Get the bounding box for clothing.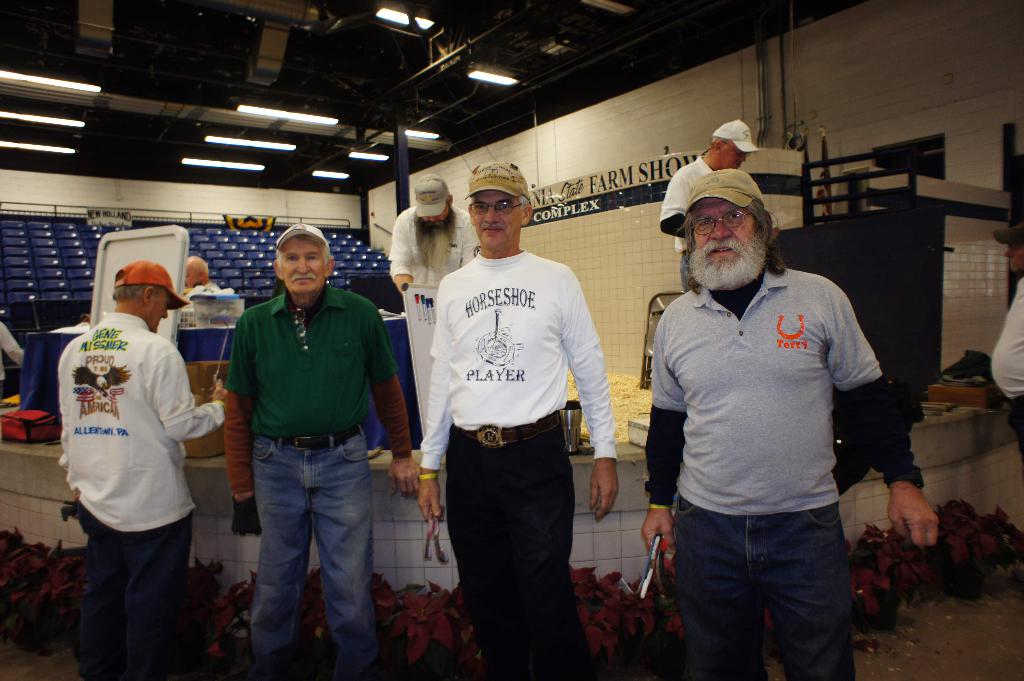
991,278,1023,470.
